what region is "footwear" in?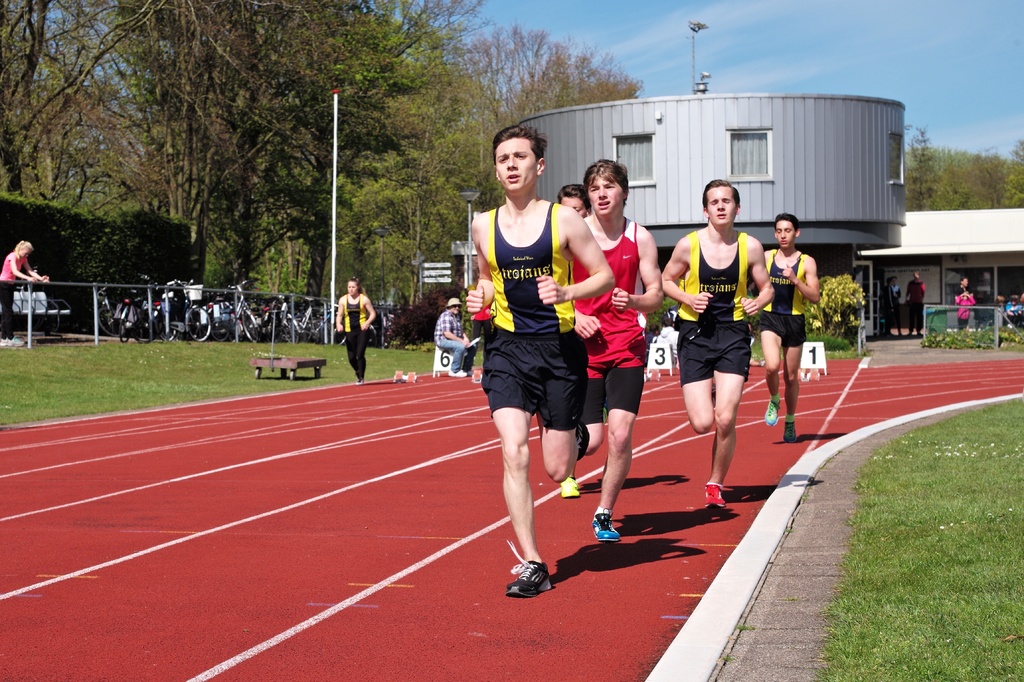
detection(556, 475, 584, 498).
